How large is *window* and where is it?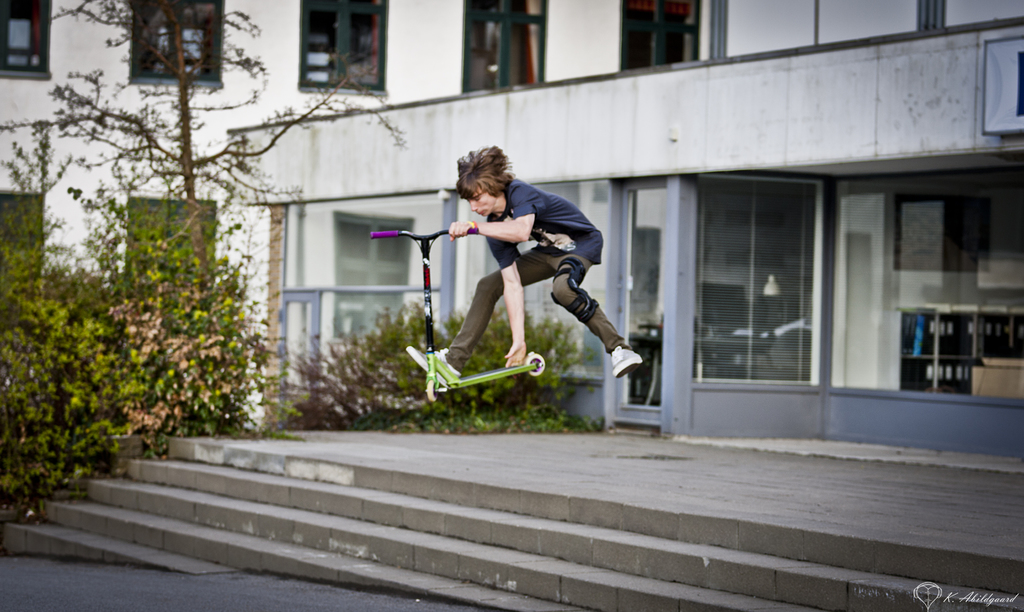
Bounding box: BBox(1, 0, 52, 85).
